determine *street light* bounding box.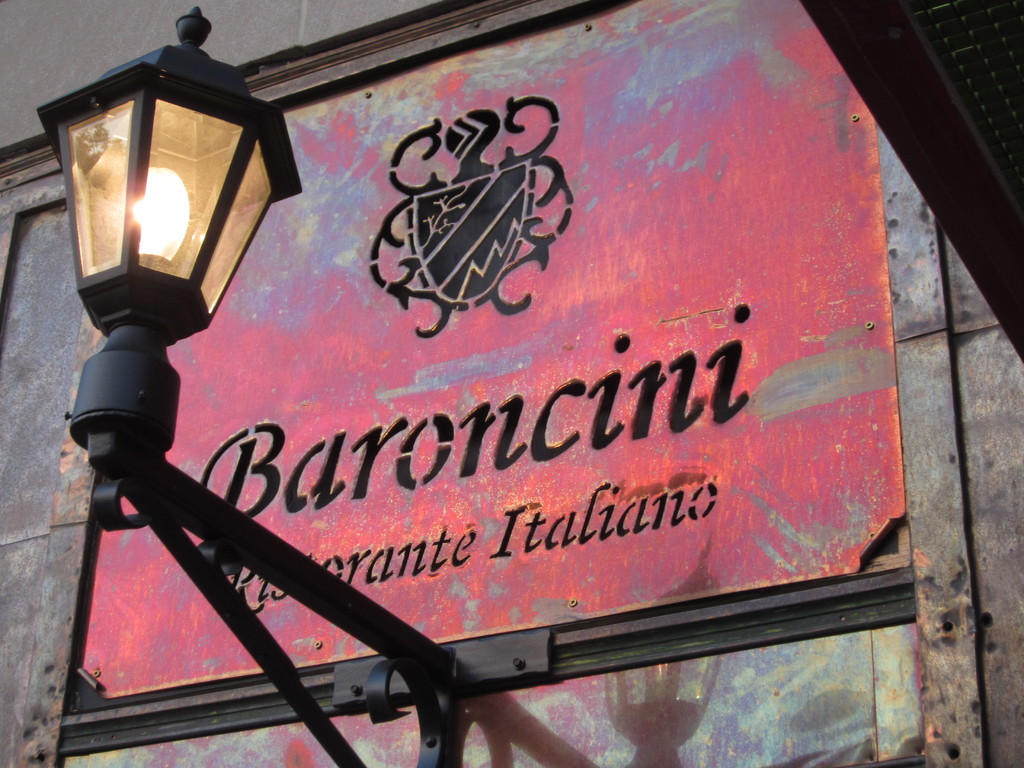
Determined: (26,4,287,515).
